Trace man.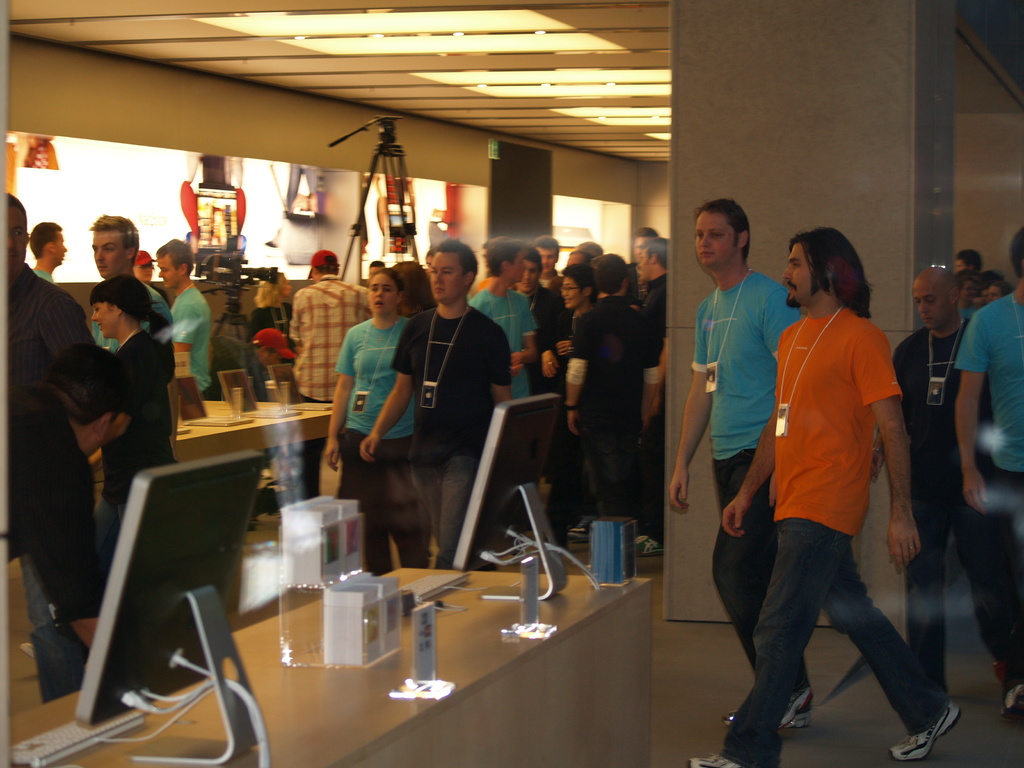
Traced to rect(481, 243, 496, 277).
